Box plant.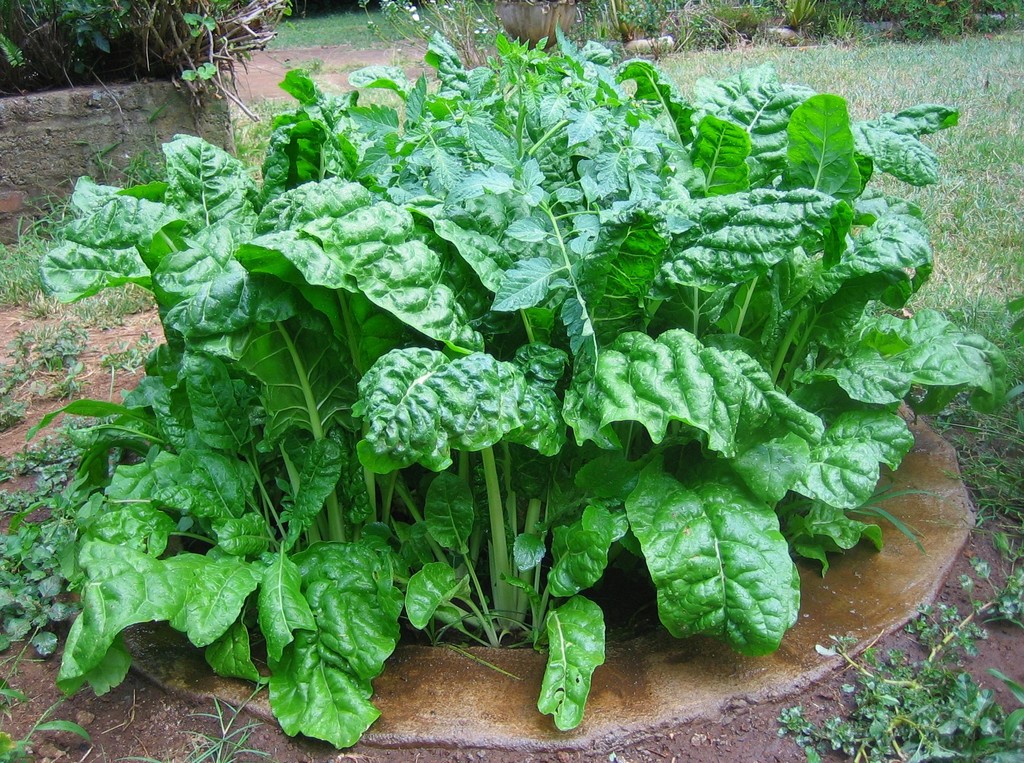
[x1=781, y1=0, x2=828, y2=35].
